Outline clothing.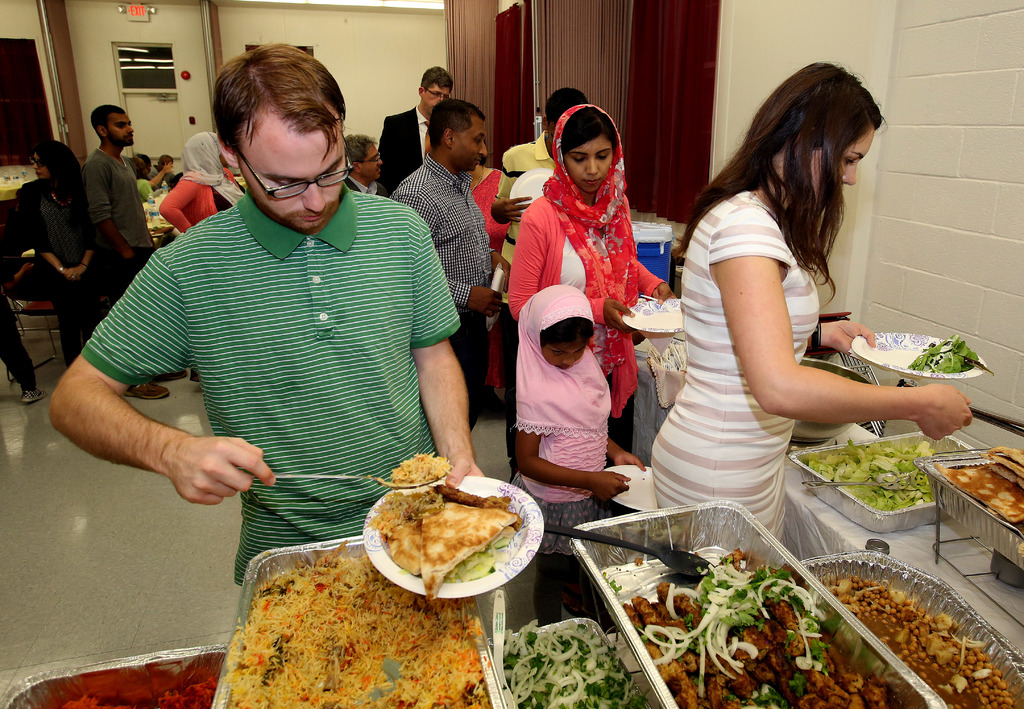
Outline: bbox=[349, 176, 388, 197].
